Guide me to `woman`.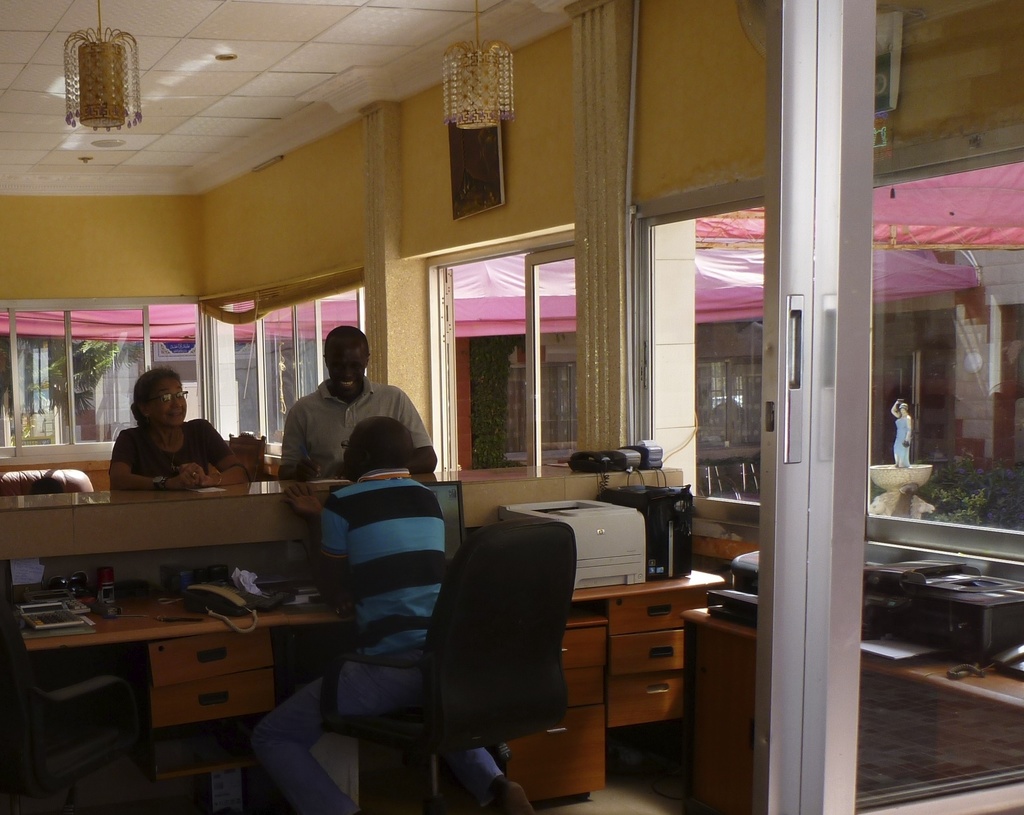
Guidance: pyautogui.locateOnScreen(109, 367, 252, 492).
